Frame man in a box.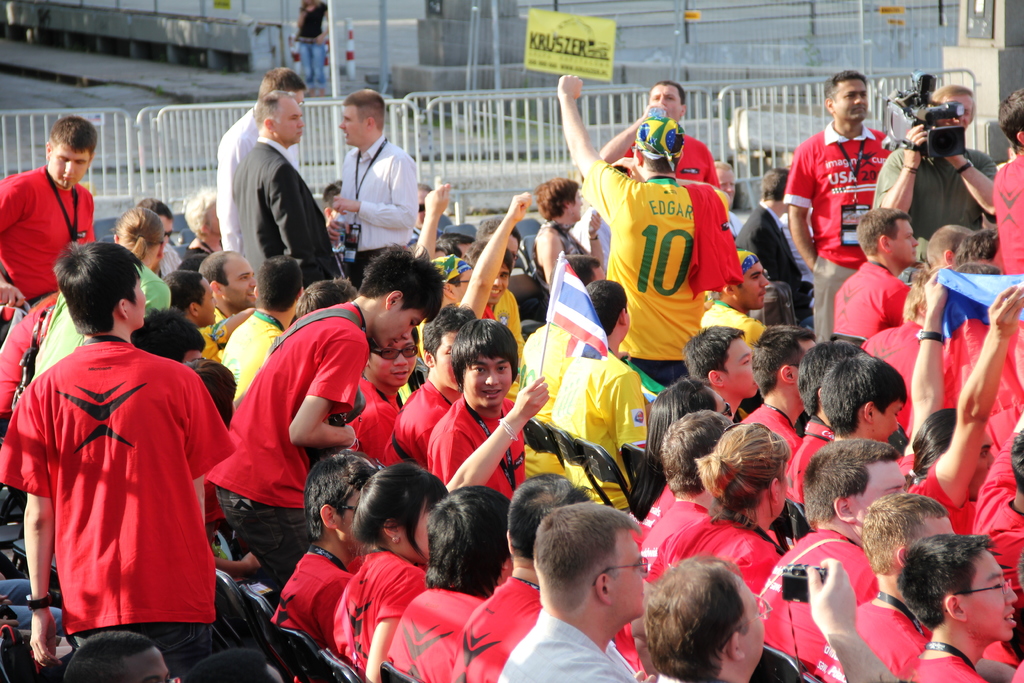
box(3, 211, 227, 671).
